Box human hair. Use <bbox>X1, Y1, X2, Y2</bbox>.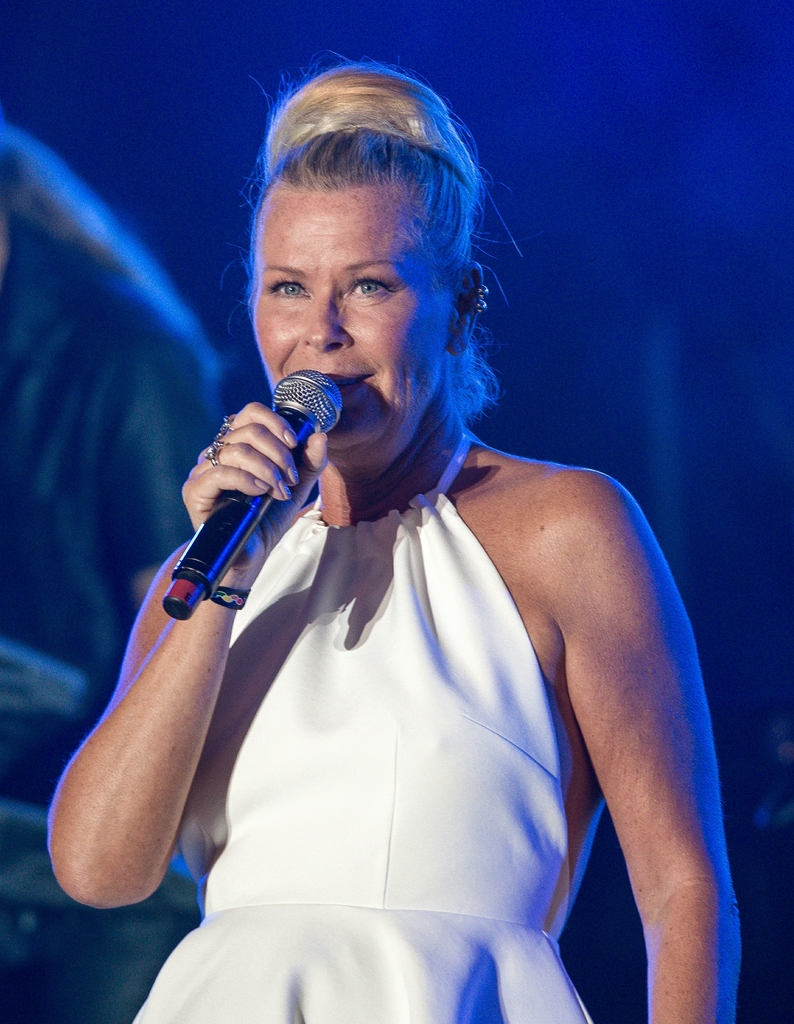
<bbox>217, 44, 506, 468</bbox>.
